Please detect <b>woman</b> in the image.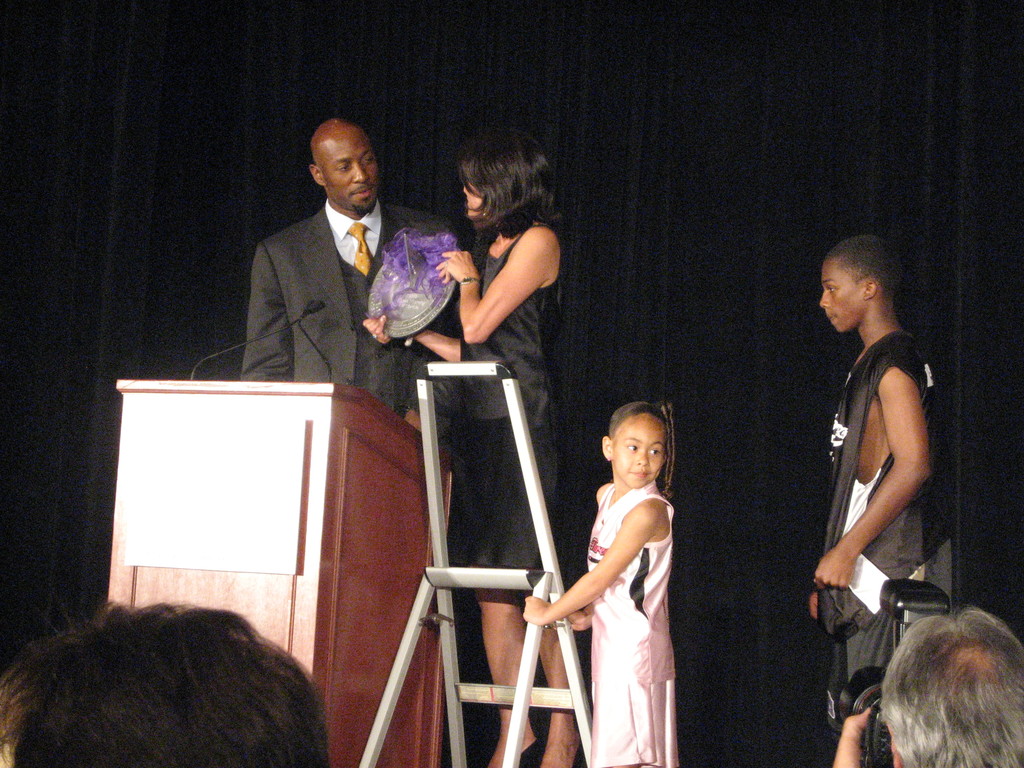
(358,150,565,767).
